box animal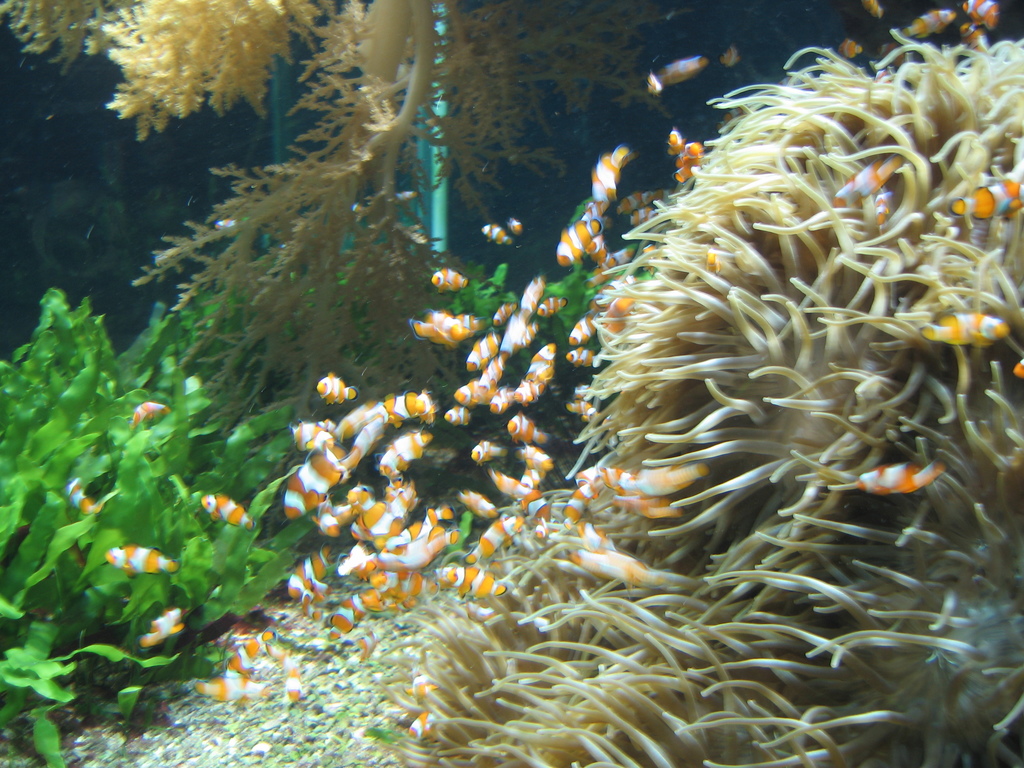
l=822, t=463, r=945, b=495
